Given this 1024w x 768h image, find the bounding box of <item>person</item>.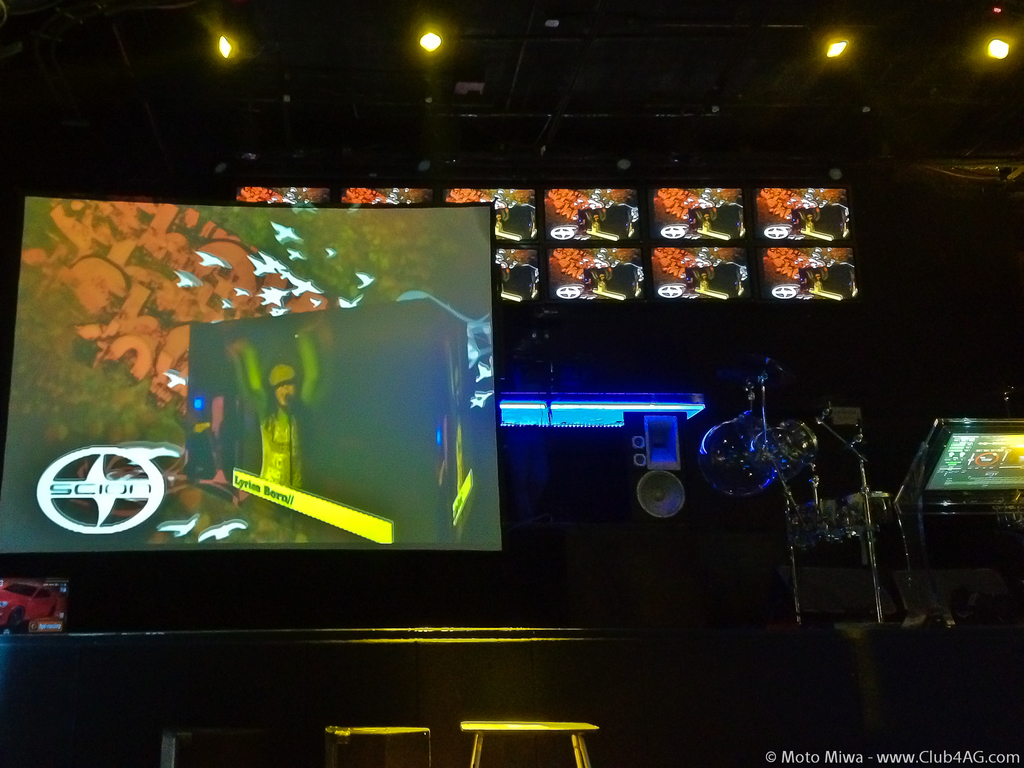
bbox=(694, 213, 718, 229).
